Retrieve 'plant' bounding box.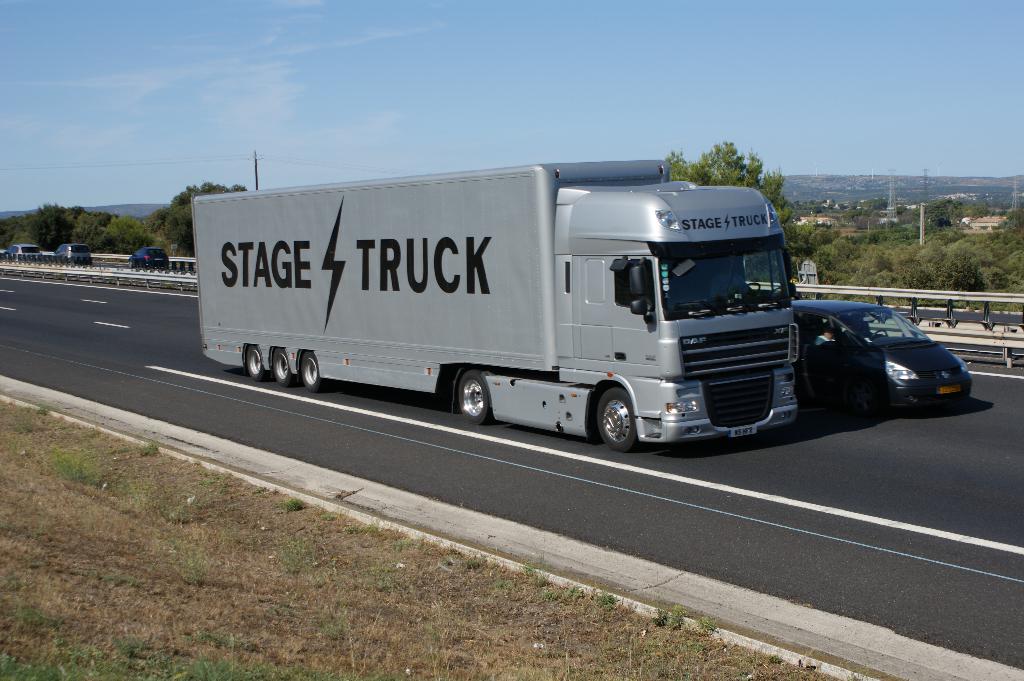
Bounding box: locate(701, 619, 714, 634).
